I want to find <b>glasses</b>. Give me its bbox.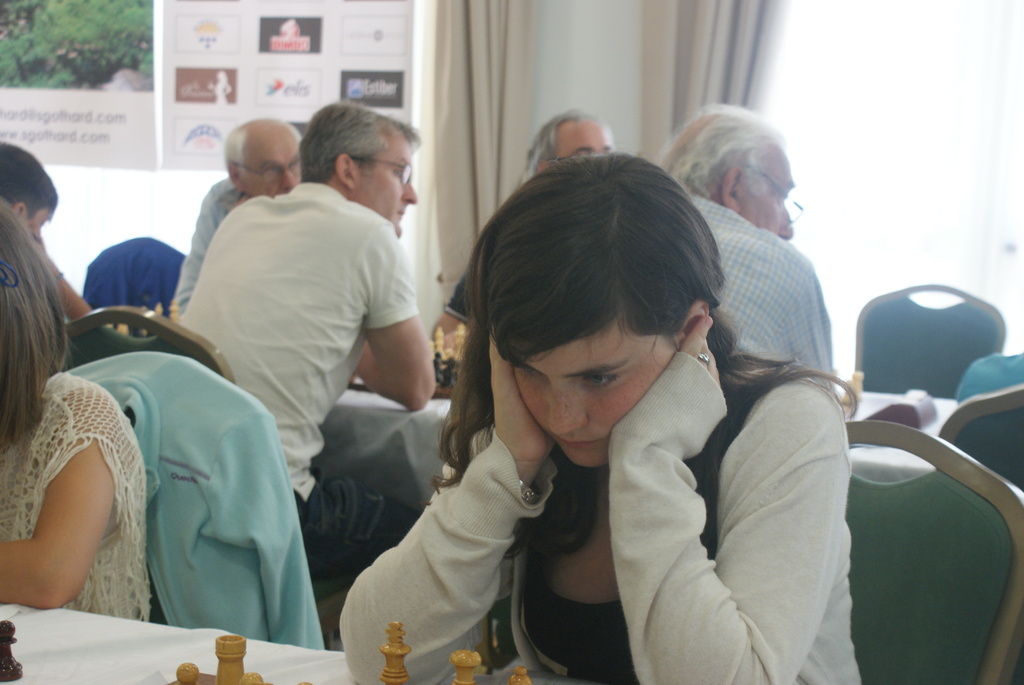
(left=547, top=145, right=595, bottom=164).
